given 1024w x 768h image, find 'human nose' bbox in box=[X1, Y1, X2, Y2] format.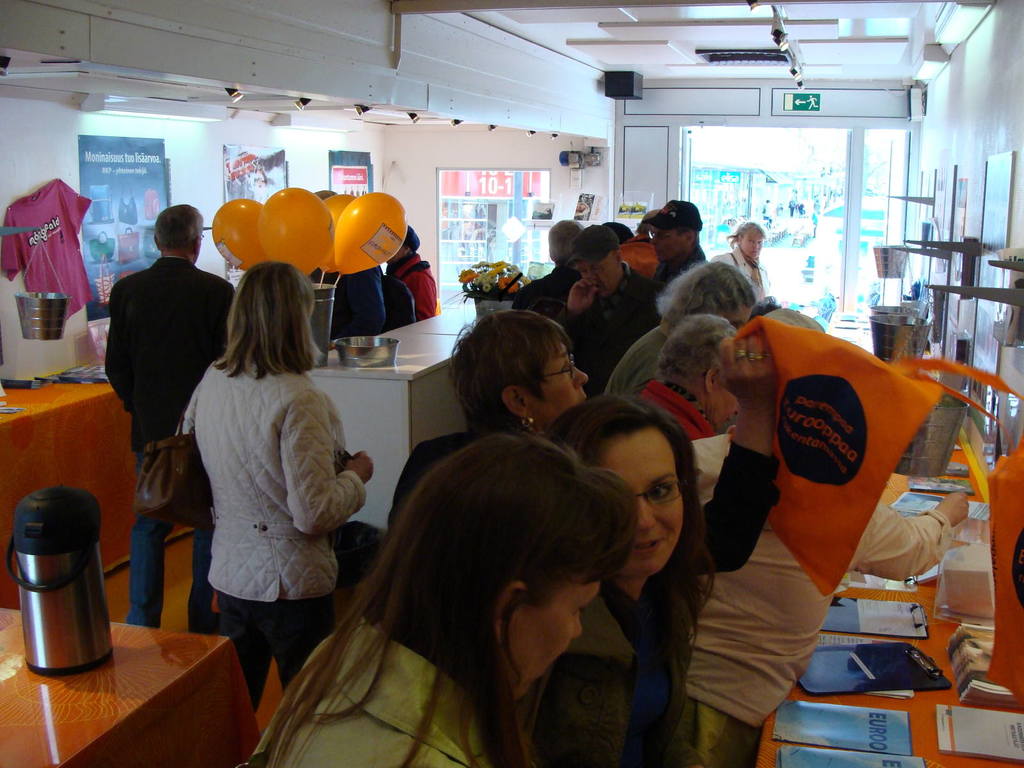
box=[570, 362, 584, 392].
